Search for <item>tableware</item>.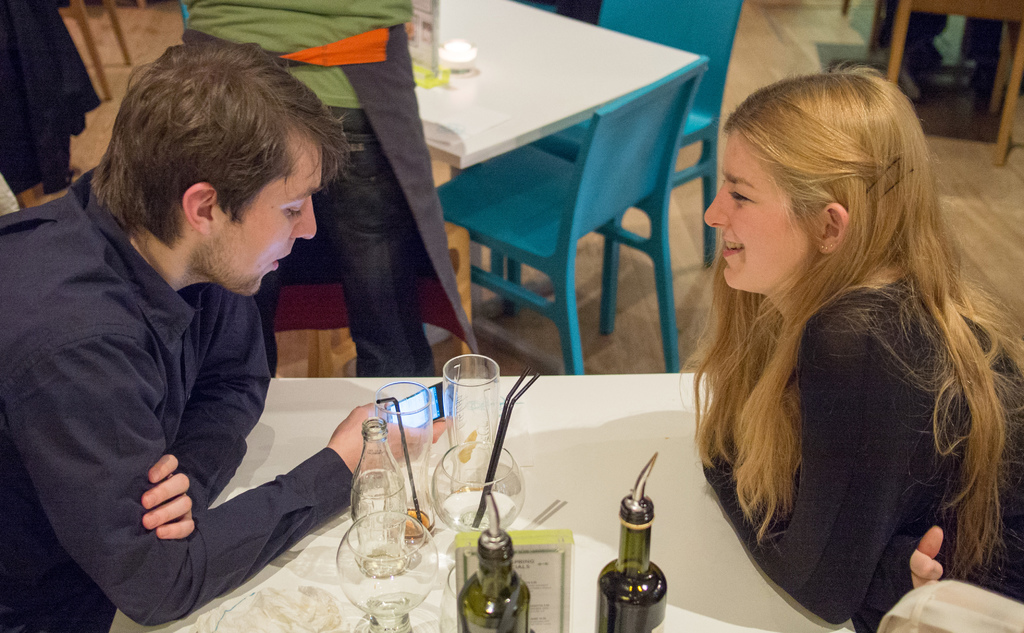
Found at region(422, 440, 525, 602).
